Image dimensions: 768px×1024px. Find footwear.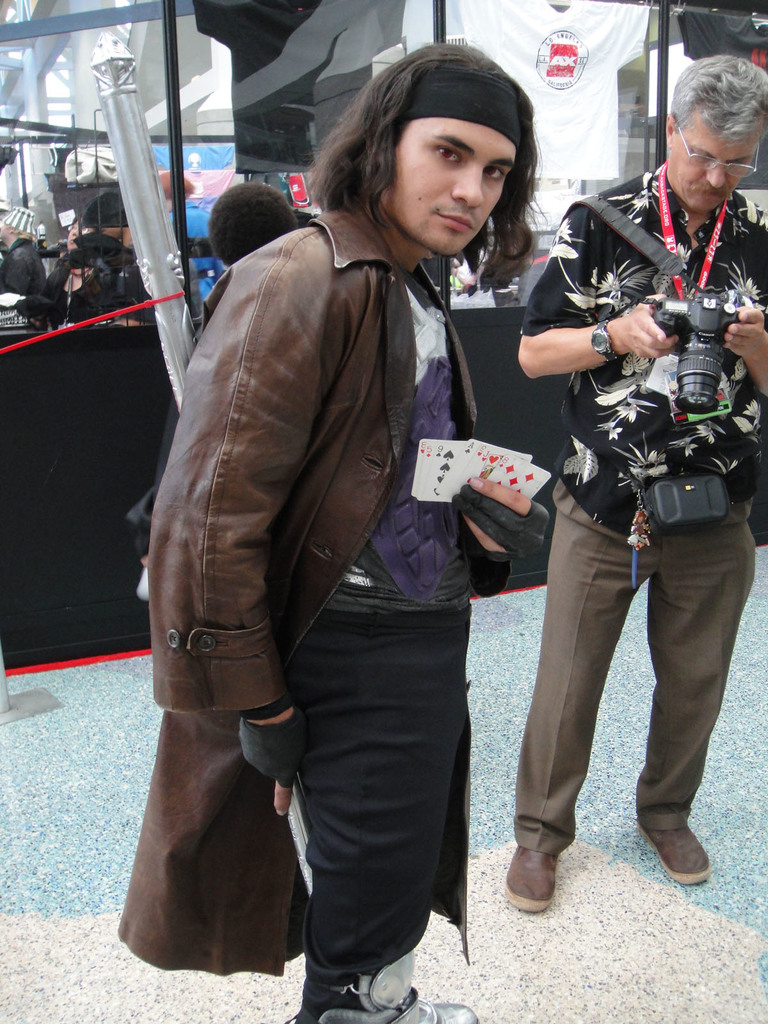
[497,835,563,918].
